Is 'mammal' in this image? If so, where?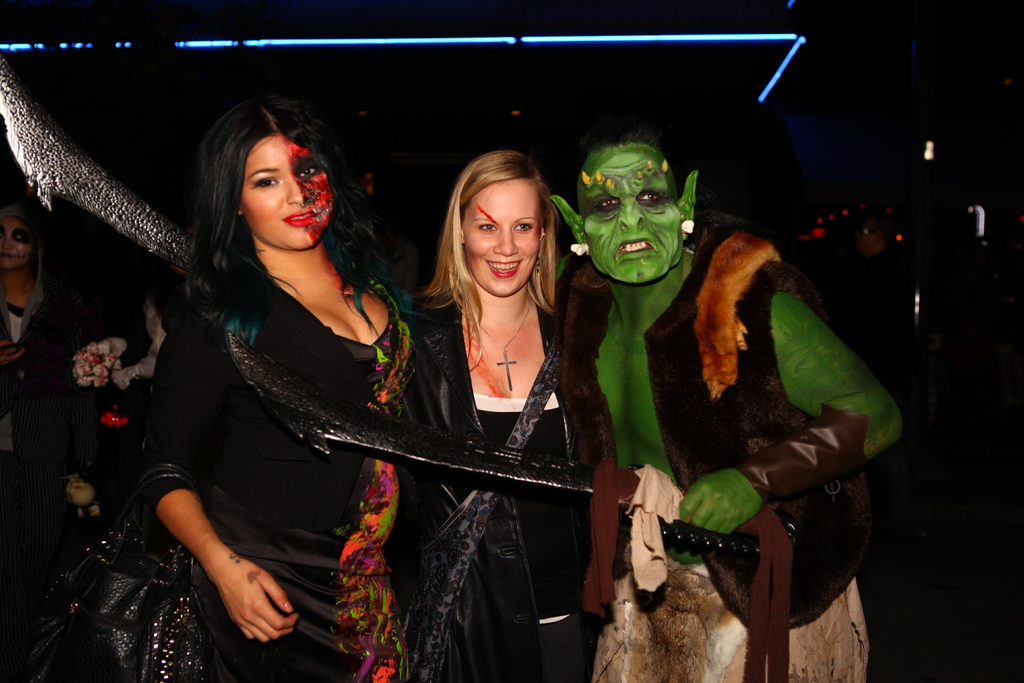
Yes, at [0,199,77,441].
